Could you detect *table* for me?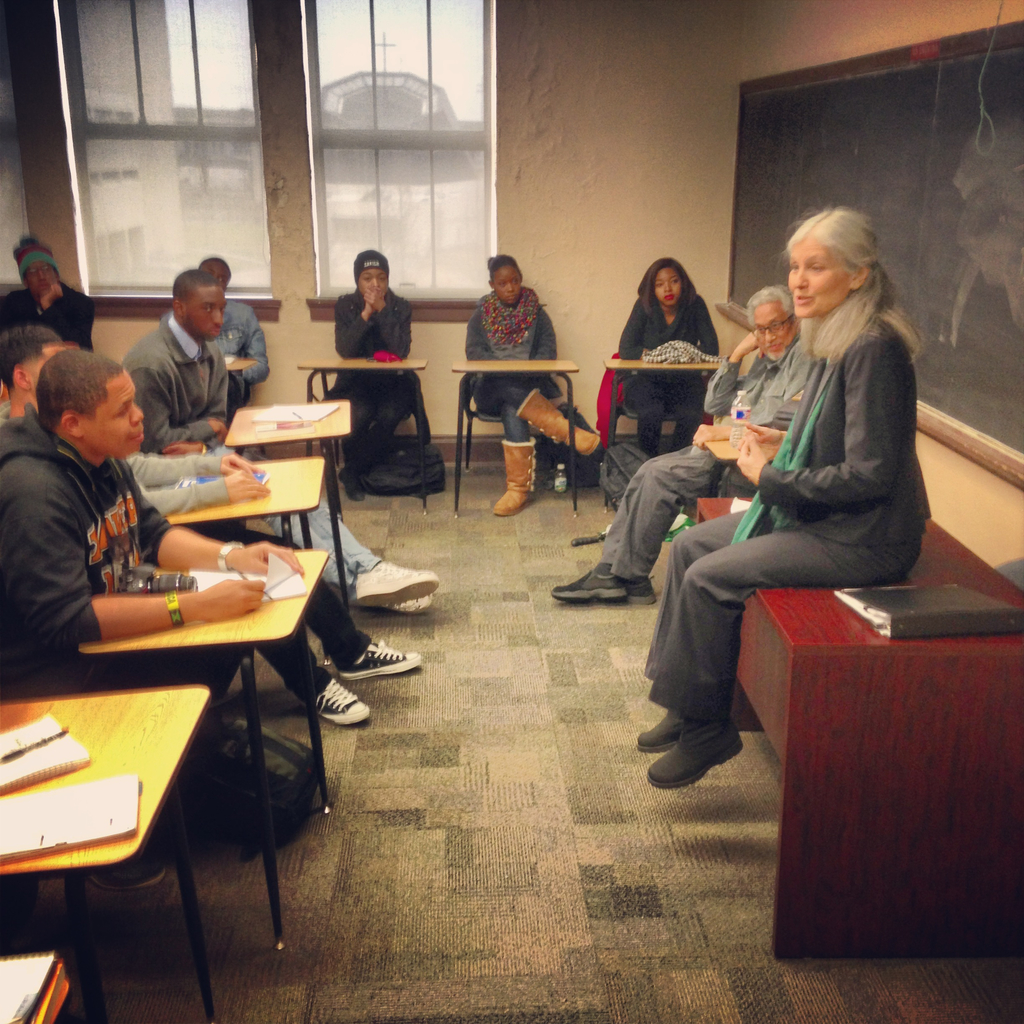
Detection result: bbox=(438, 357, 580, 508).
